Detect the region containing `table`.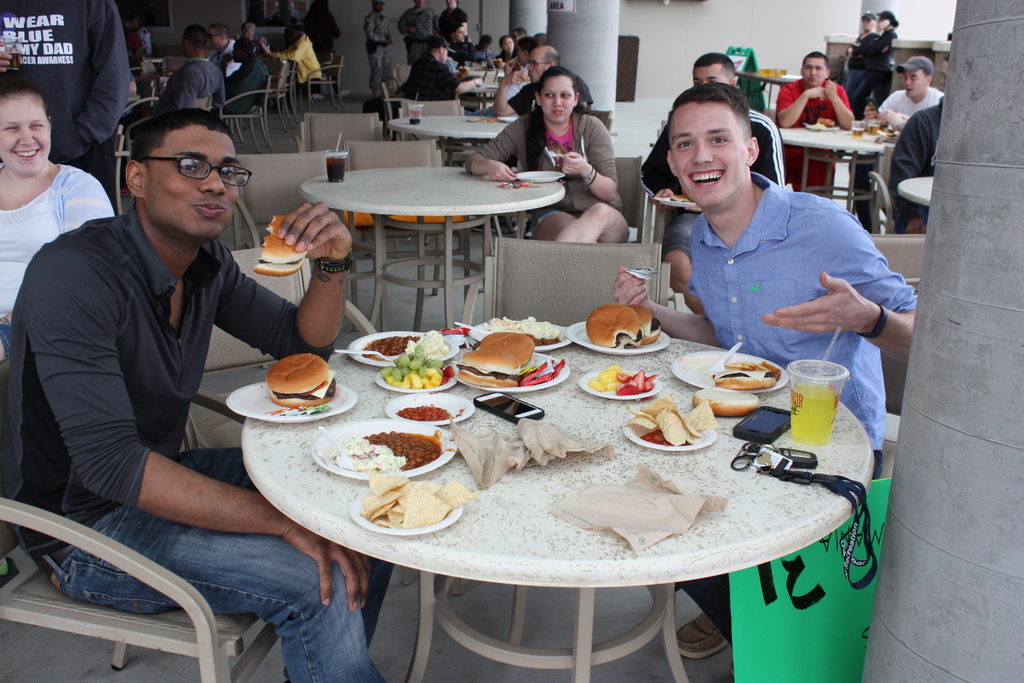
select_region(899, 172, 933, 208).
